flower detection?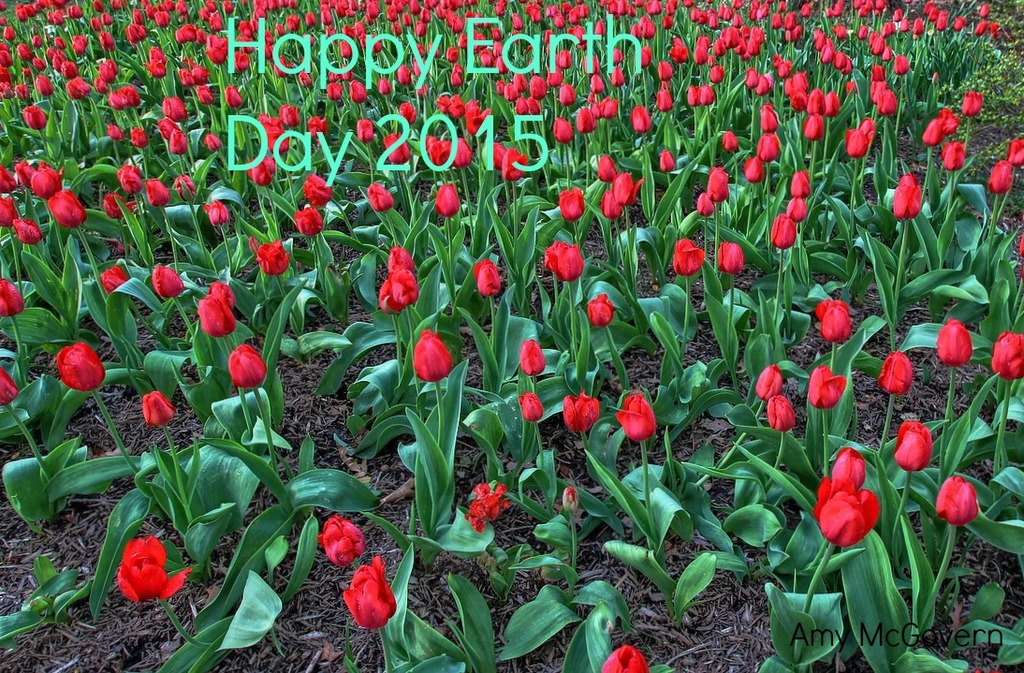
pyautogui.locateOnScreen(891, 172, 921, 217)
